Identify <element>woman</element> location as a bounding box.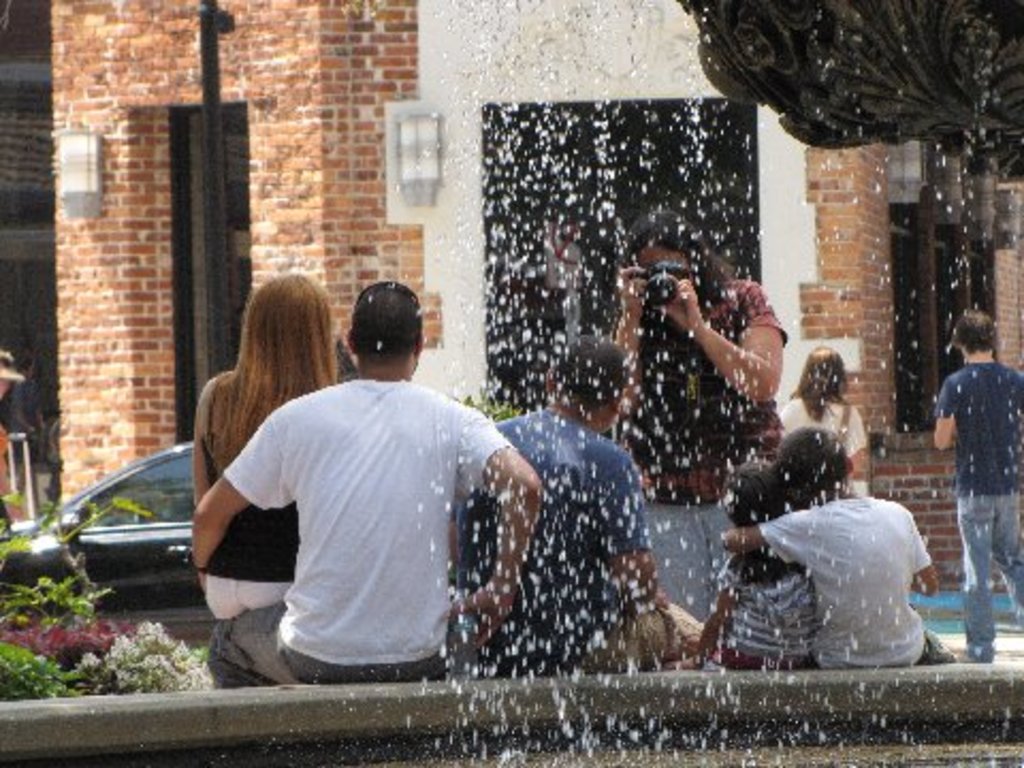
610 207 791 631.
